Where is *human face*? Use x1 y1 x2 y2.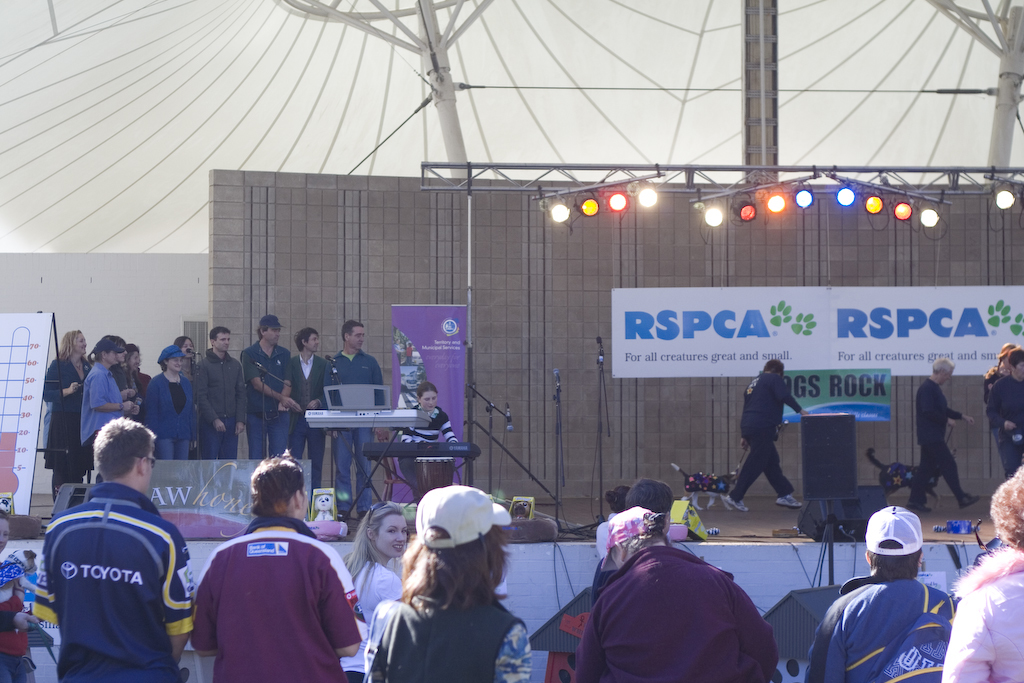
376 510 408 553.
